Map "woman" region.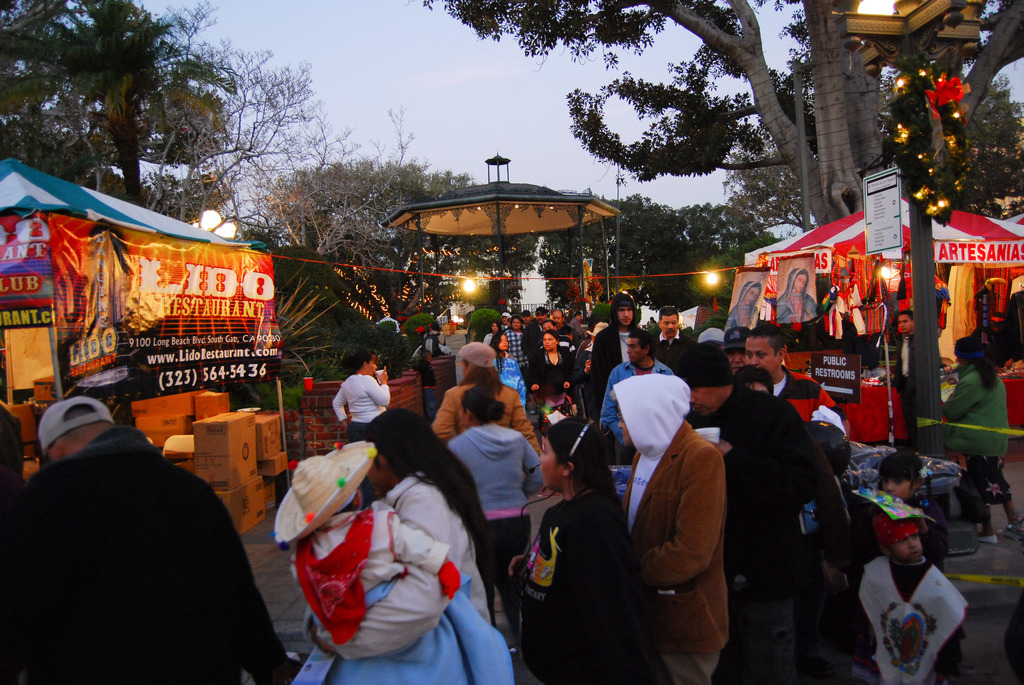
Mapped to 776 269 816 324.
